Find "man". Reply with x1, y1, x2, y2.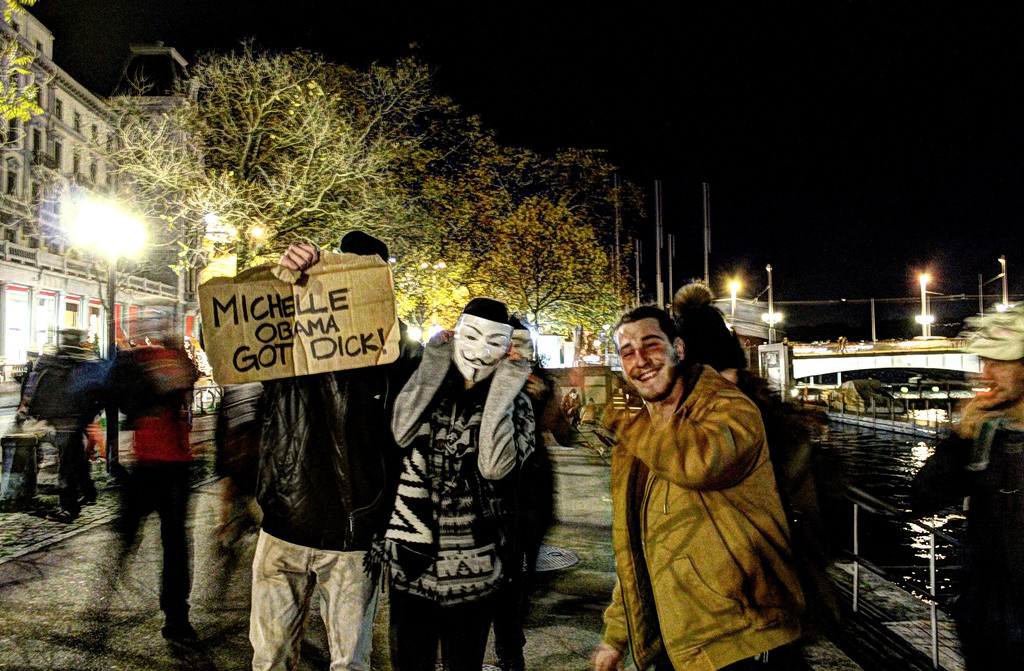
589, 303, 823, 670.
